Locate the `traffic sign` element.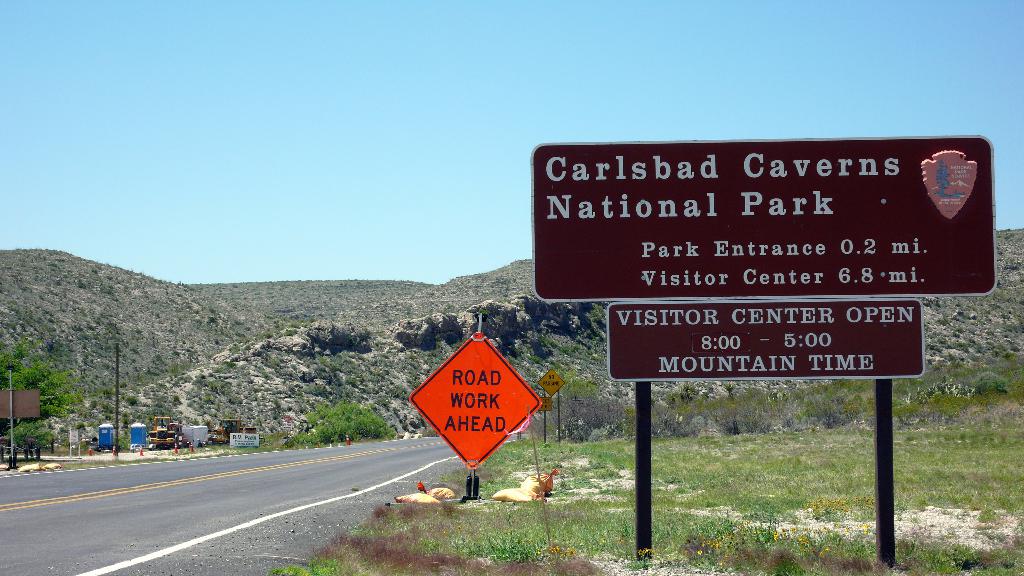
Element bbox: (x1=540, y1=368, x2=567, y2=399).
